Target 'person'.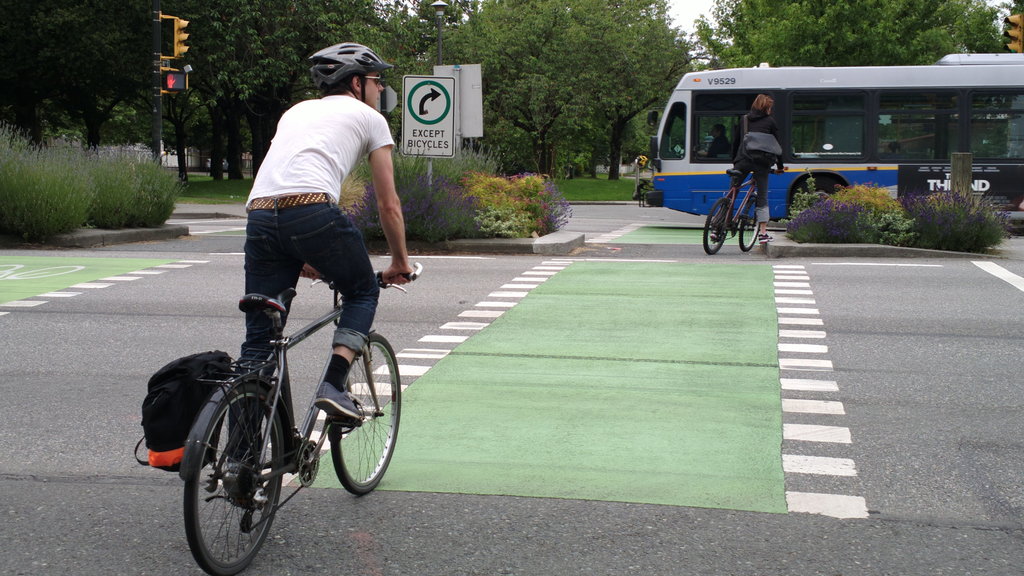
Target region: region(732, 93, 794, 246).
